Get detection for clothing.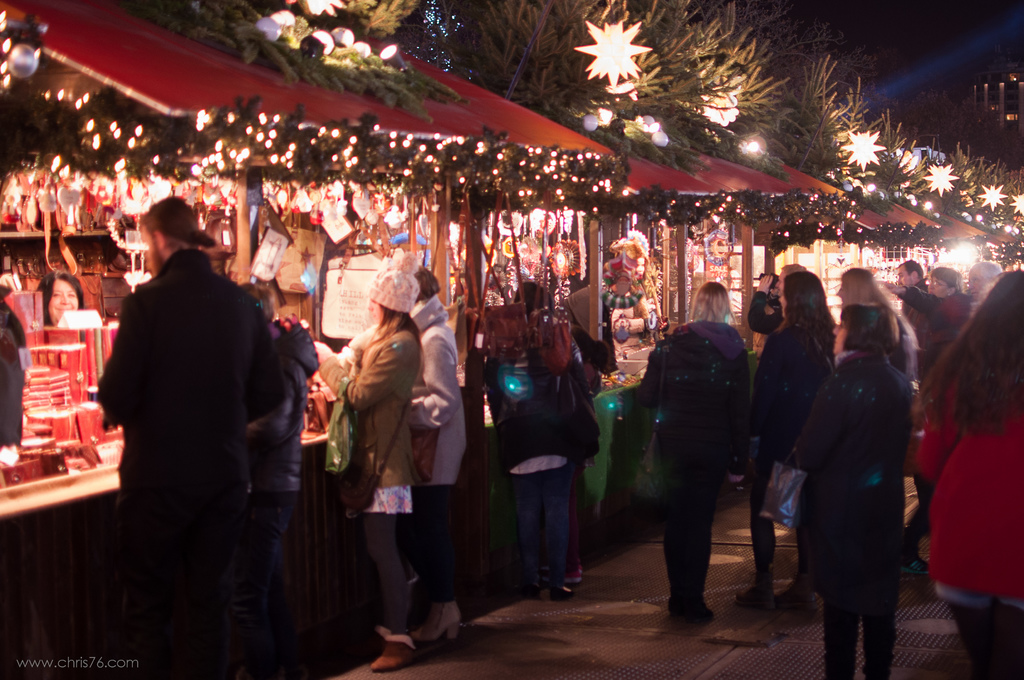
Detection: detection(100, 250, 274, 679).
